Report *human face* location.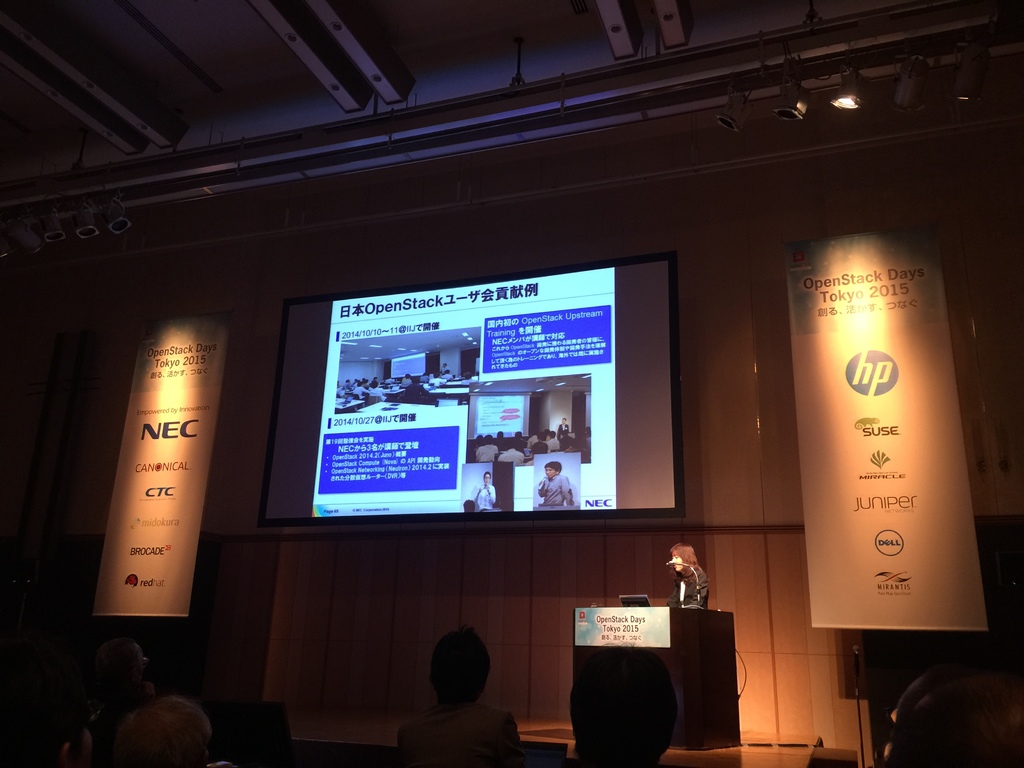
Report: (474,470,495,488).
